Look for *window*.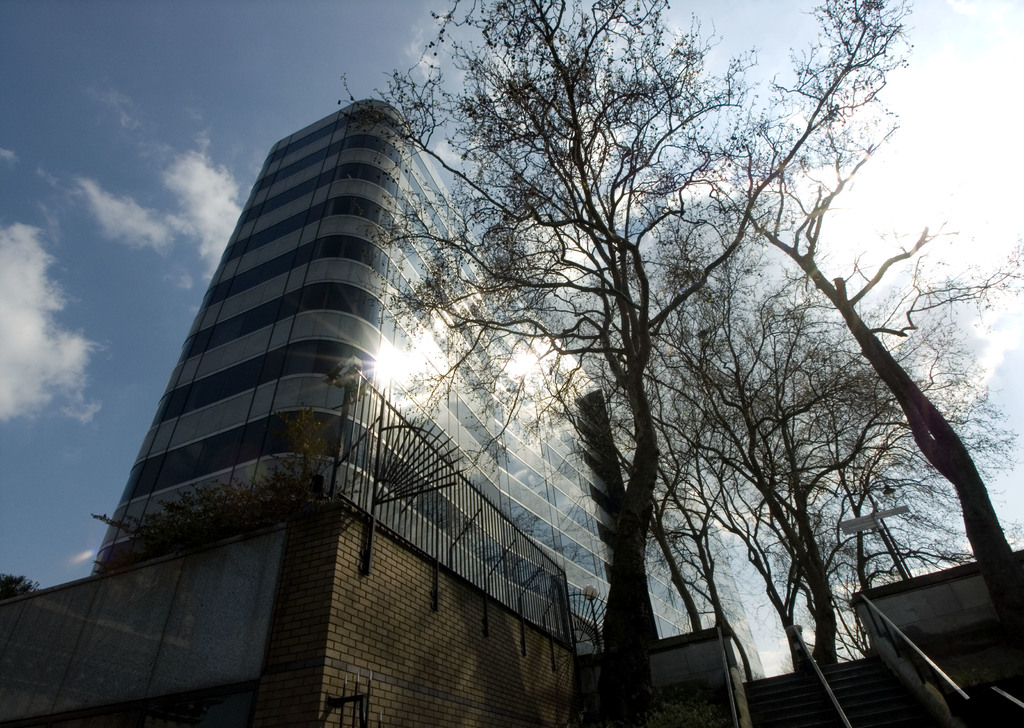
Found: box=[0, 551, 180, 727].
